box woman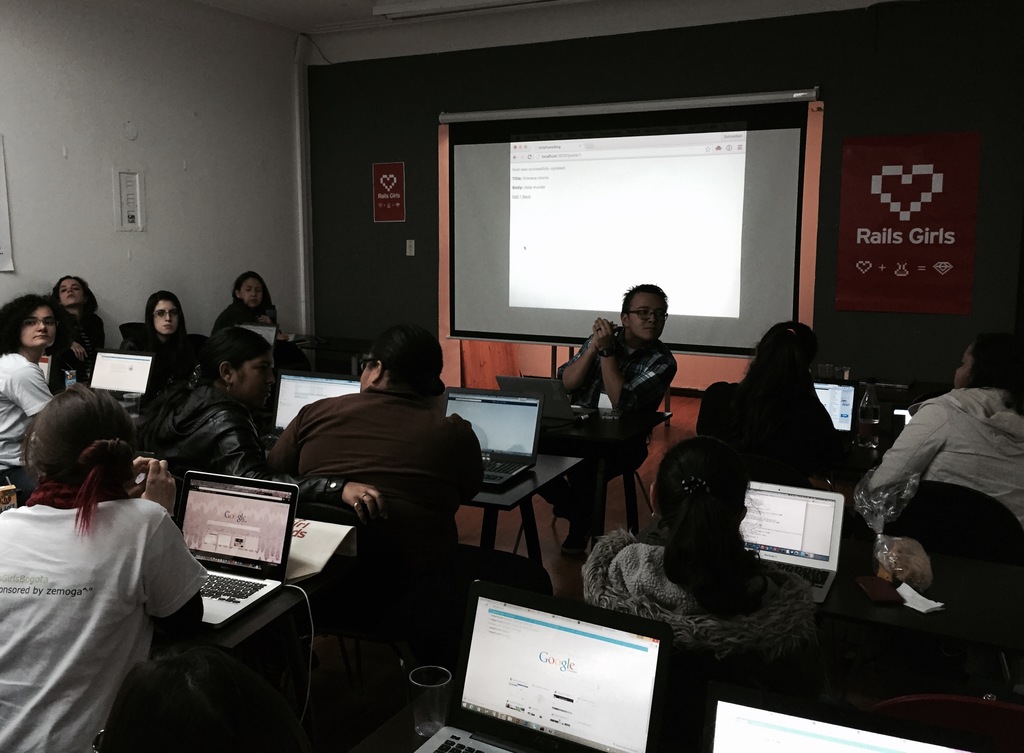
bbox(127, 292, 200, 407)
